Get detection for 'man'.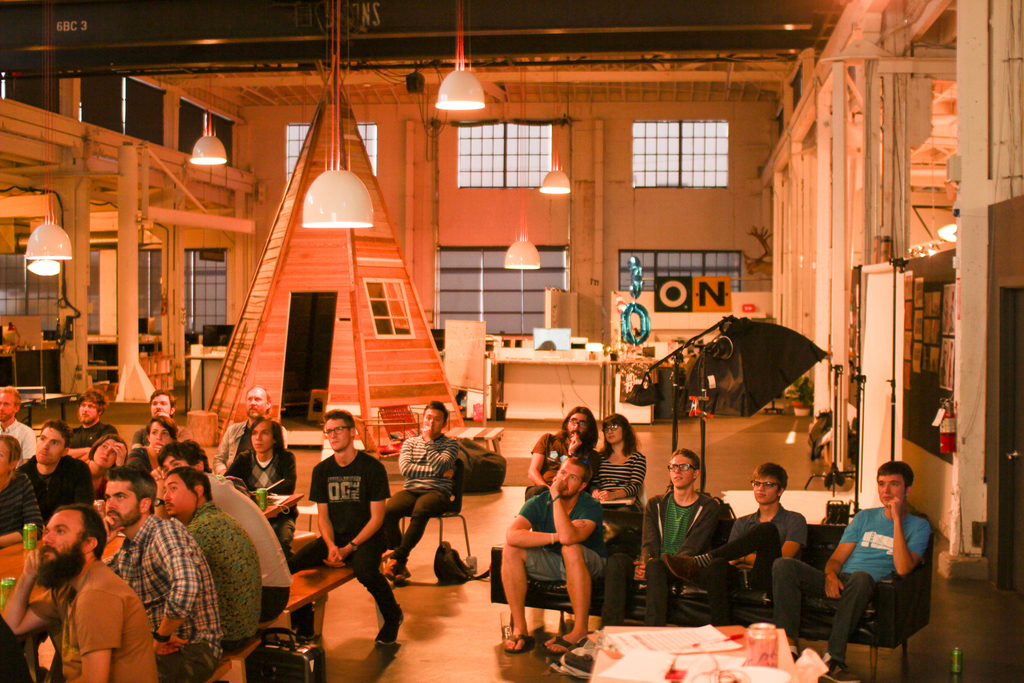
Detection: box=[19, 420, 100, 523].
